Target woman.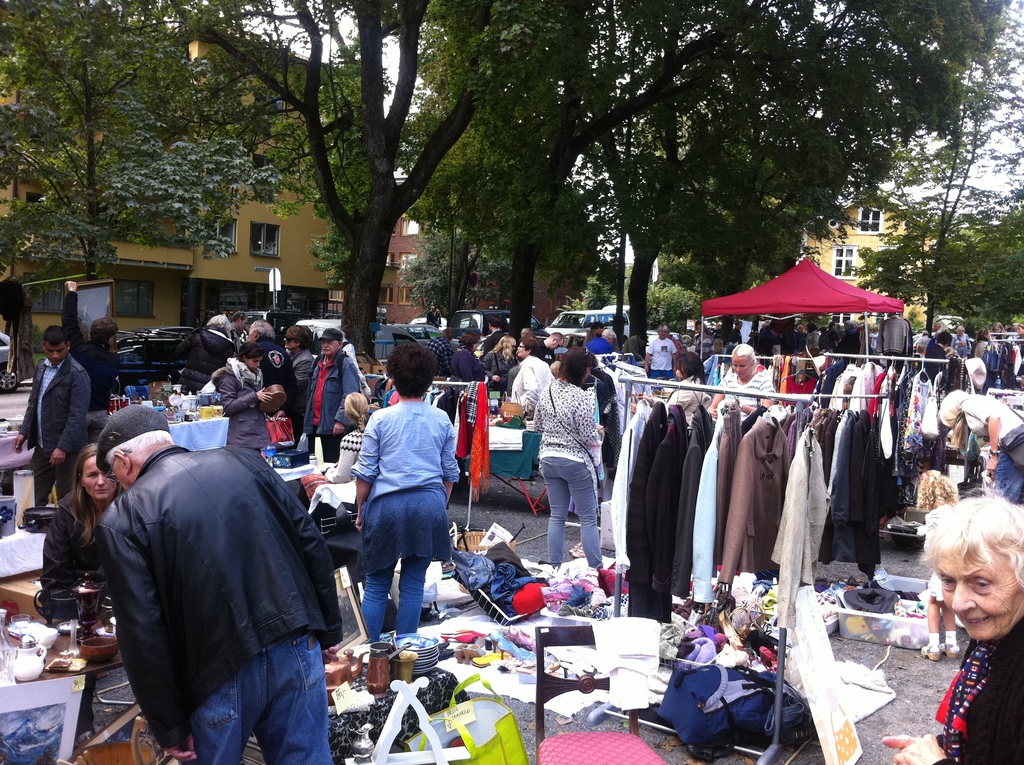
Target region: {"x1": 534, "y1": 344, "x2": 606, "y2": 572}.
